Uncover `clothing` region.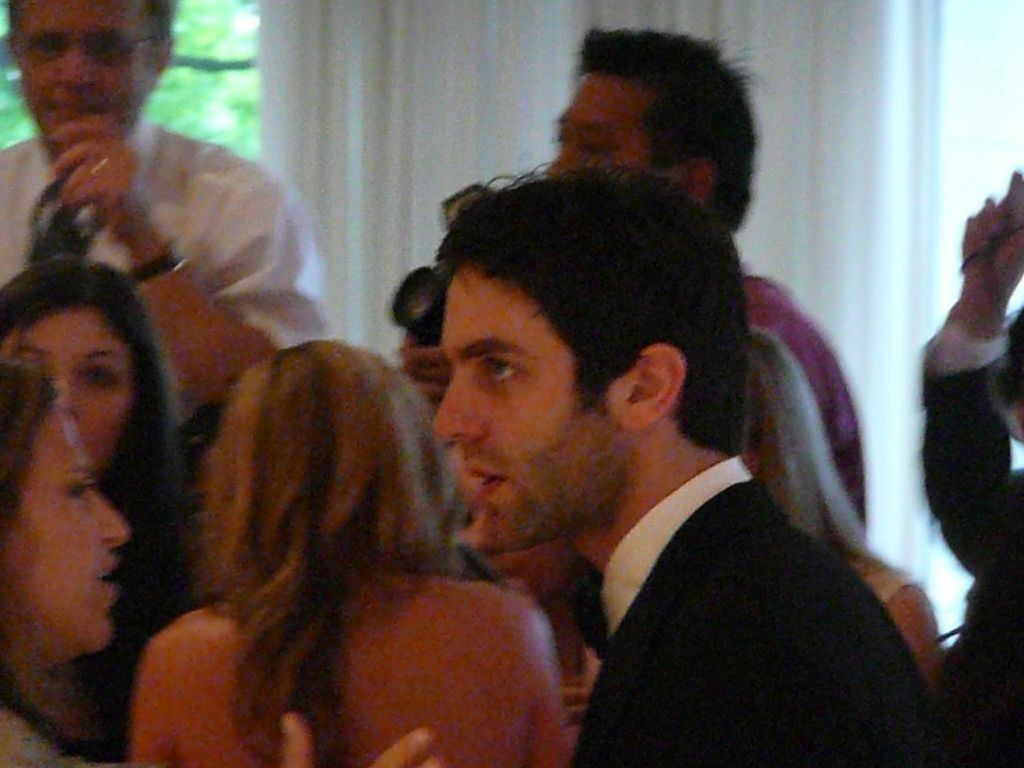
Uncovered: [0, 116, 349, 430].
